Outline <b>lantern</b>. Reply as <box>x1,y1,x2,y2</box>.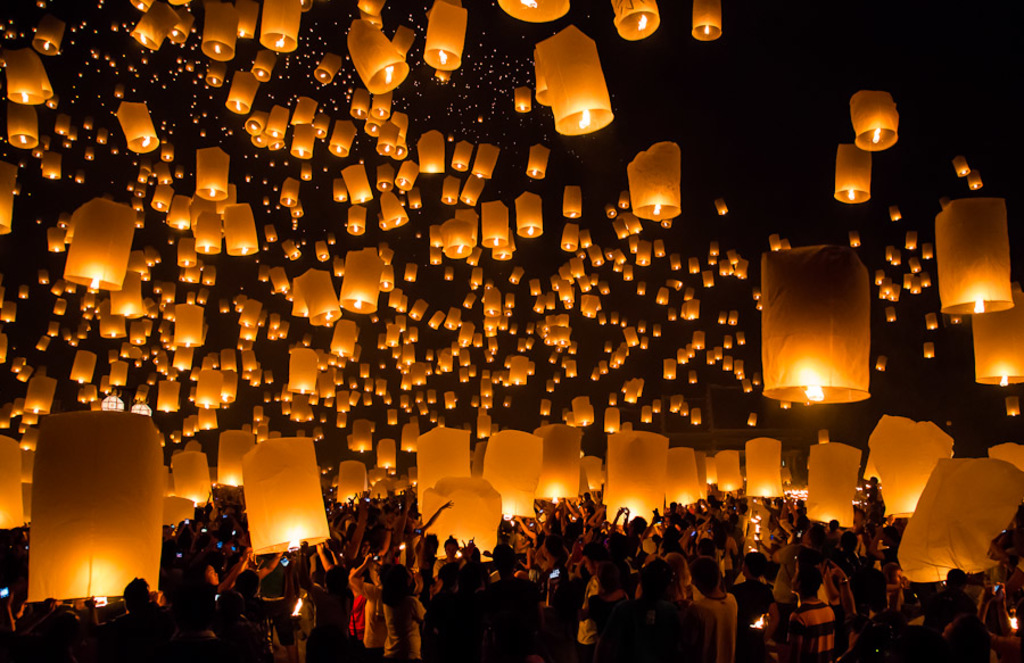
<box>132,0,179,48</box>.
